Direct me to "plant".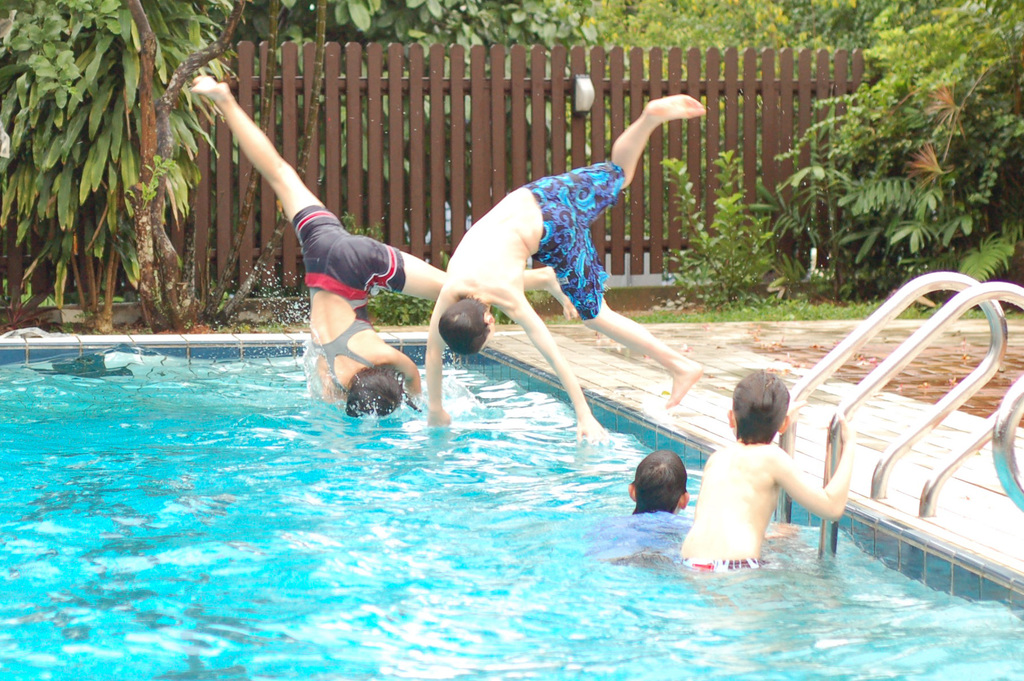
Direction: left=899, top=306, right=931, bottom=324.
